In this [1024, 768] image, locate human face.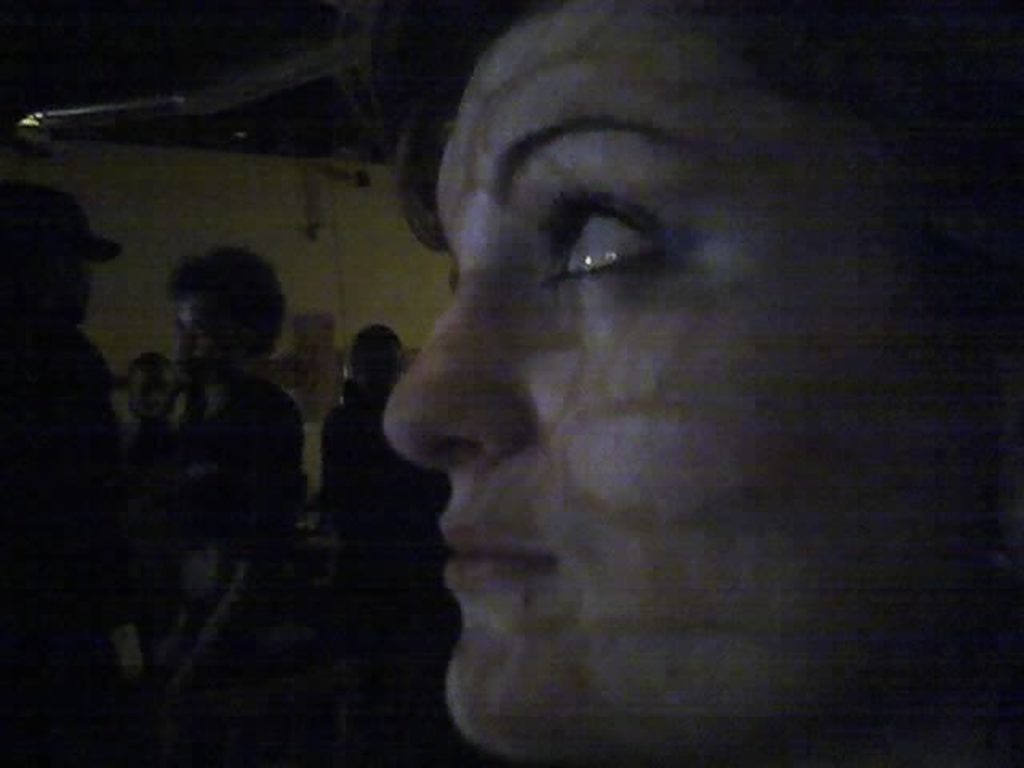
Bounding box: 126,360,170,434.
